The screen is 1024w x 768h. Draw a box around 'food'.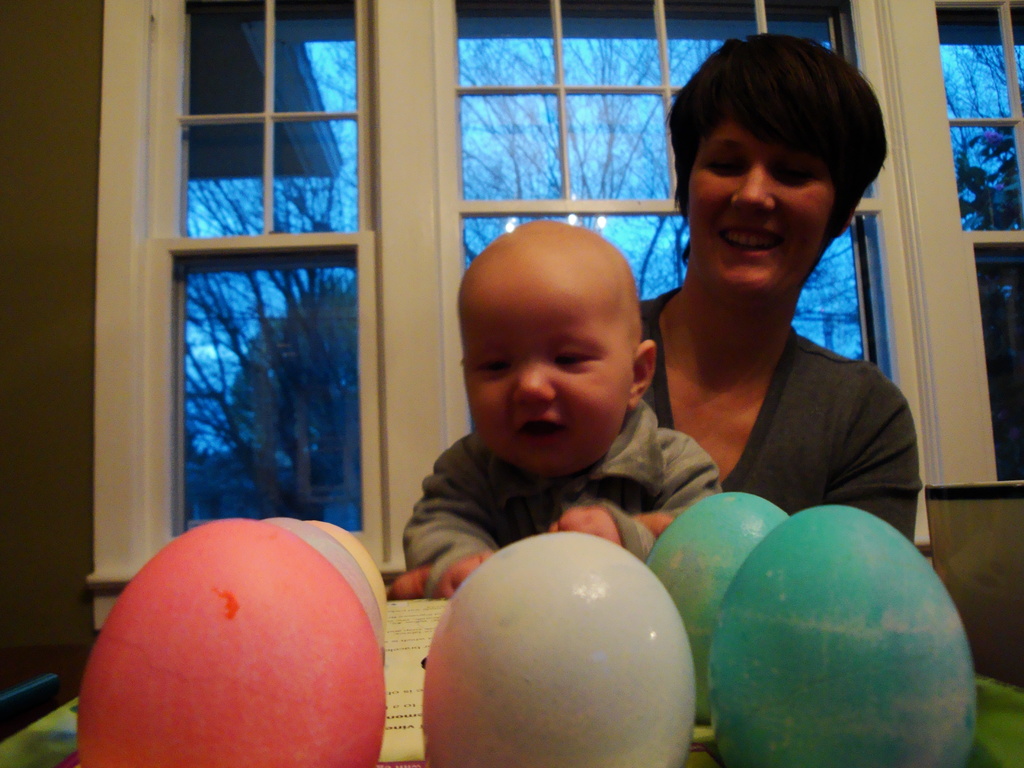
l=643, t=490, r=790, b=725.
